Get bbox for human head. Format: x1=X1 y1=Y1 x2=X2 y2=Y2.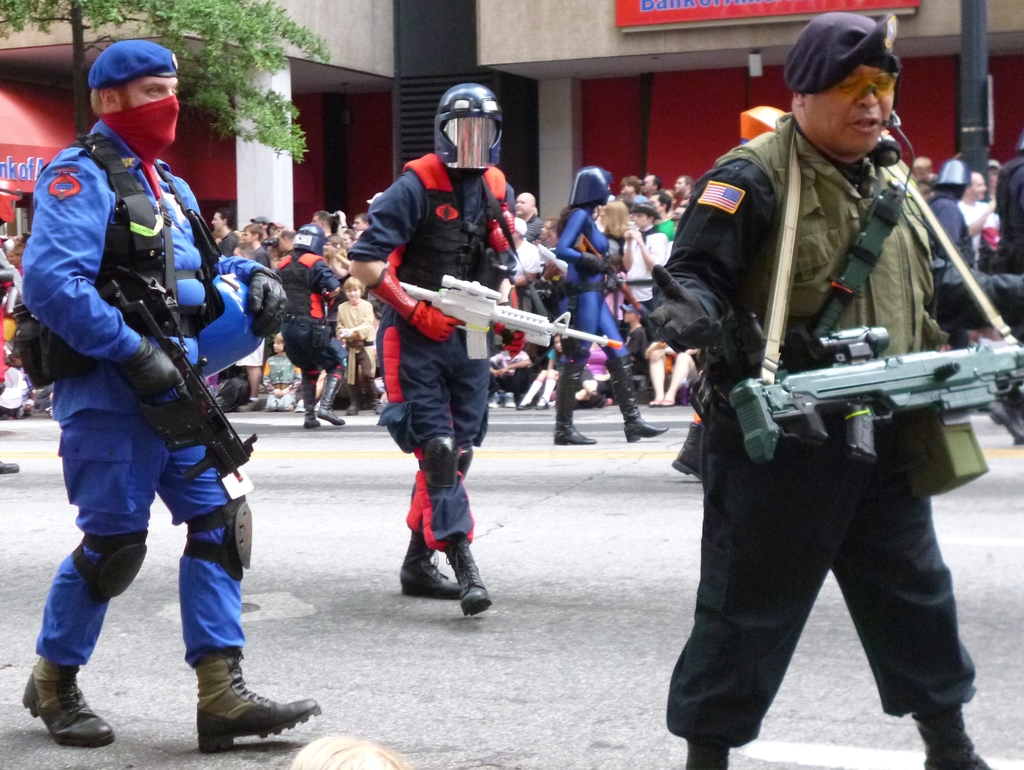
x1=90 y1=40 x2=180 y2=145.
